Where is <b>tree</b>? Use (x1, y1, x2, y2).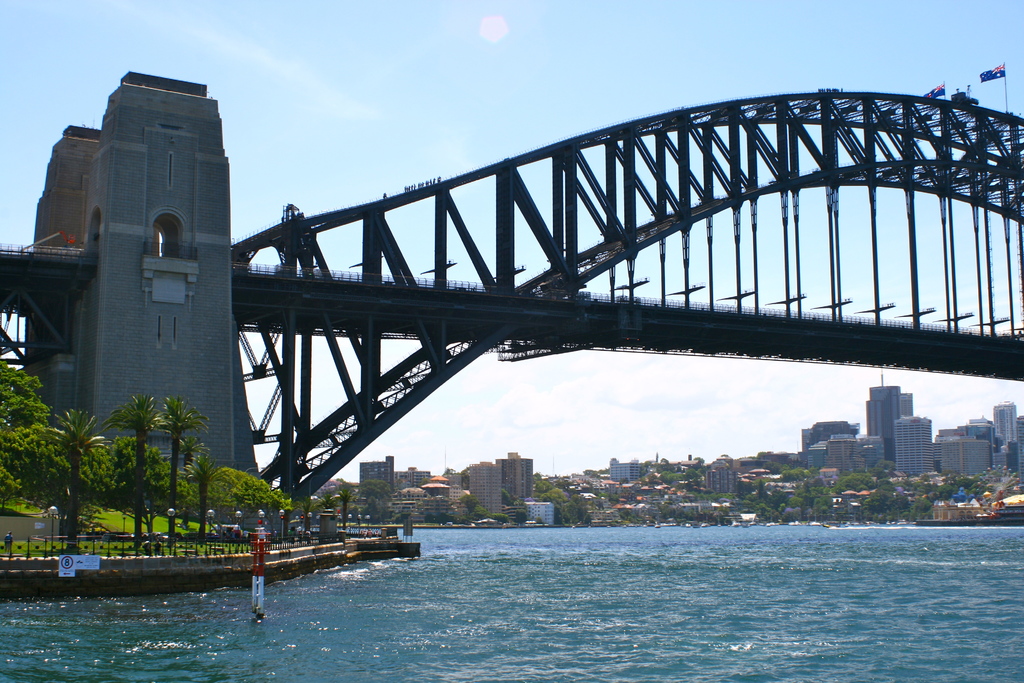
(216, 465, 254, 505).
